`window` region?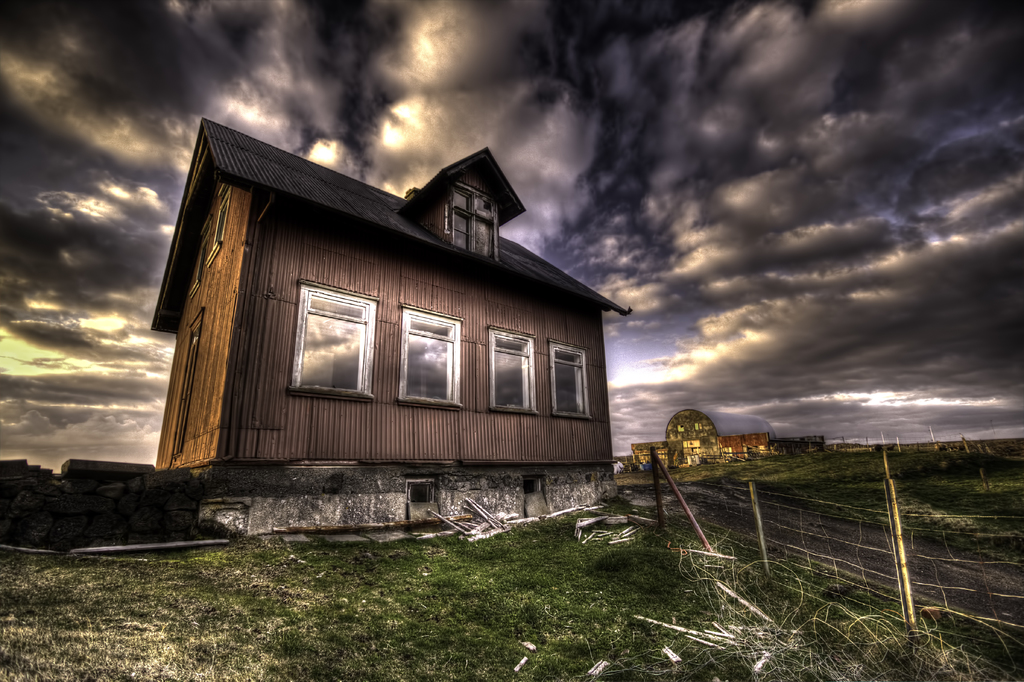
pyautogui.locateOnScreen(447, 179, 498, 260)
